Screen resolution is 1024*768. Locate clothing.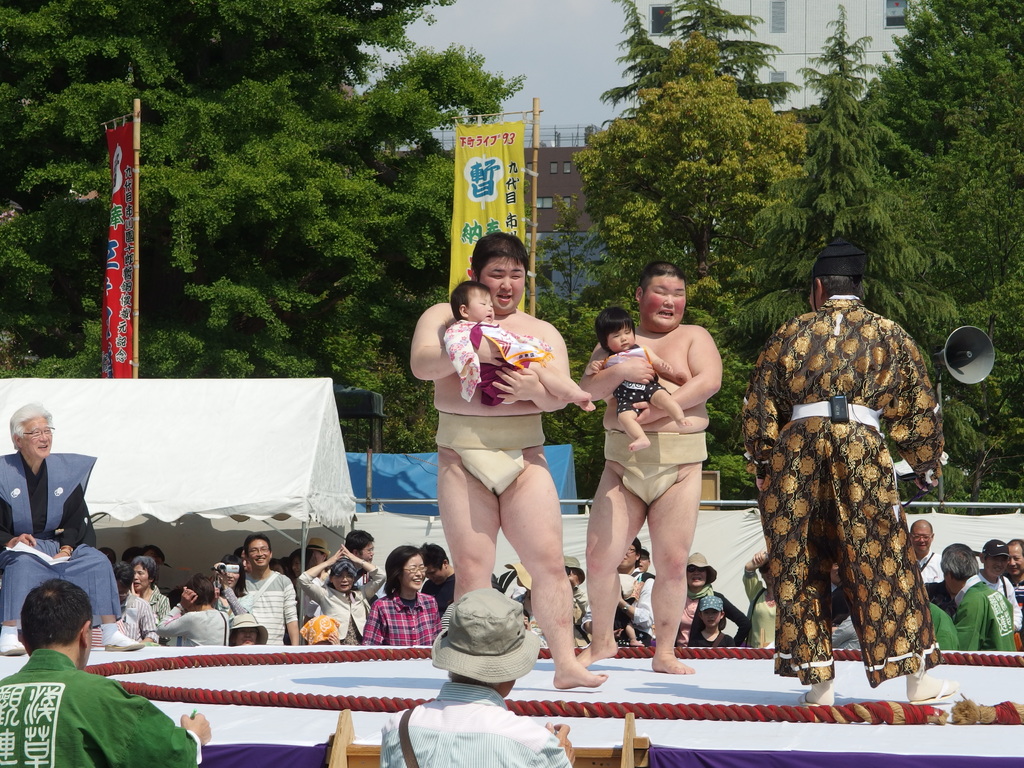
crop(445, 317, 529, 406).
